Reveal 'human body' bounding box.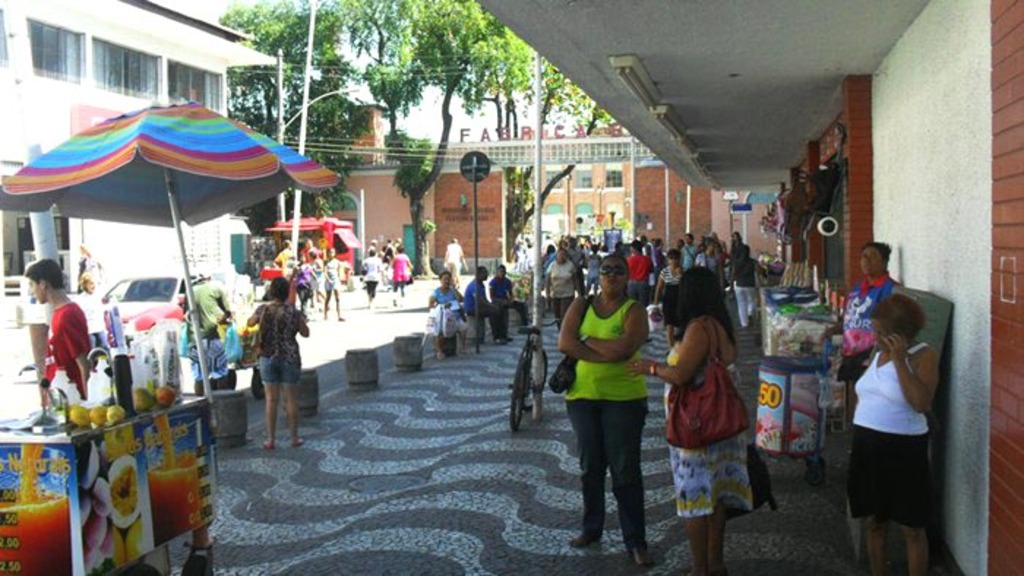
Revealed: x1=828 y1=241 x2=900 y2=377.
